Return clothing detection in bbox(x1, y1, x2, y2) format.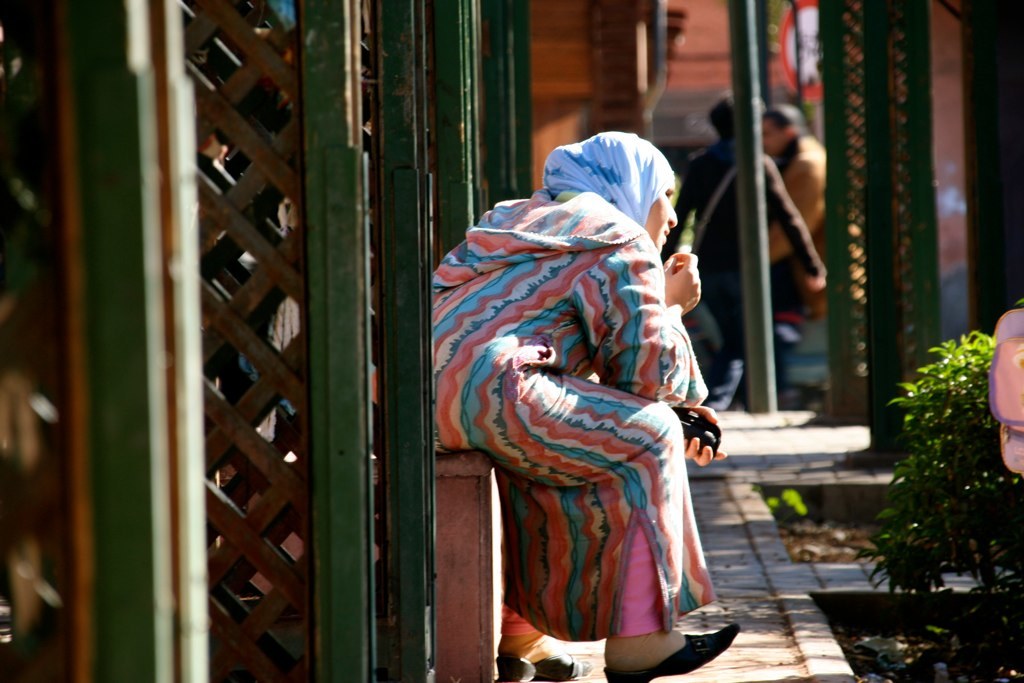
bbox(527, 122, 693, 257).
